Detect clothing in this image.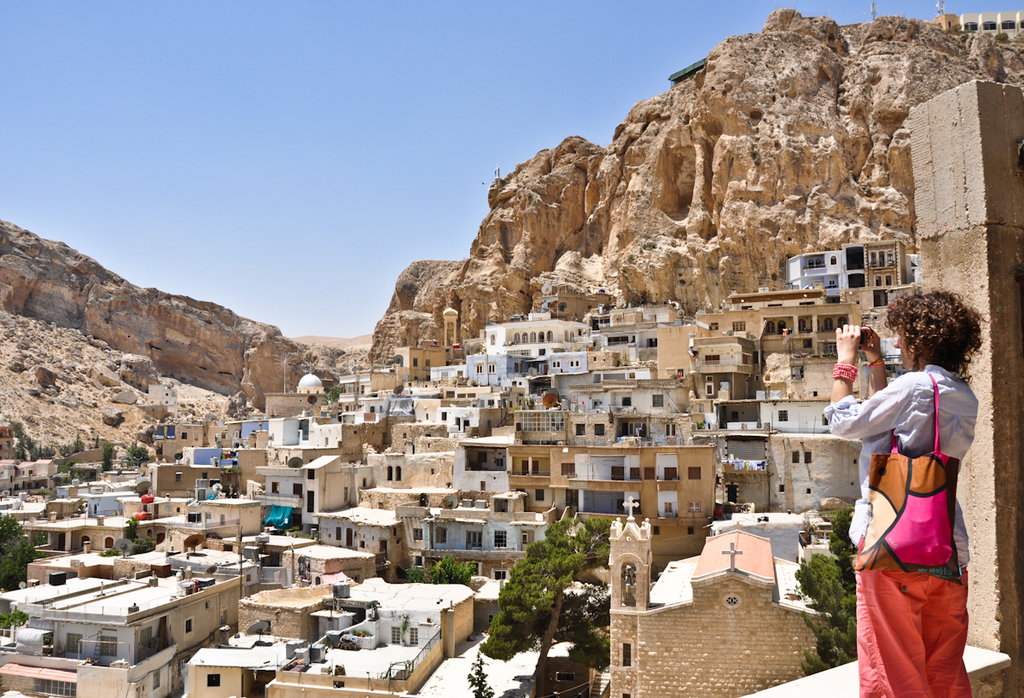
Detection: 852 537 975 697.
